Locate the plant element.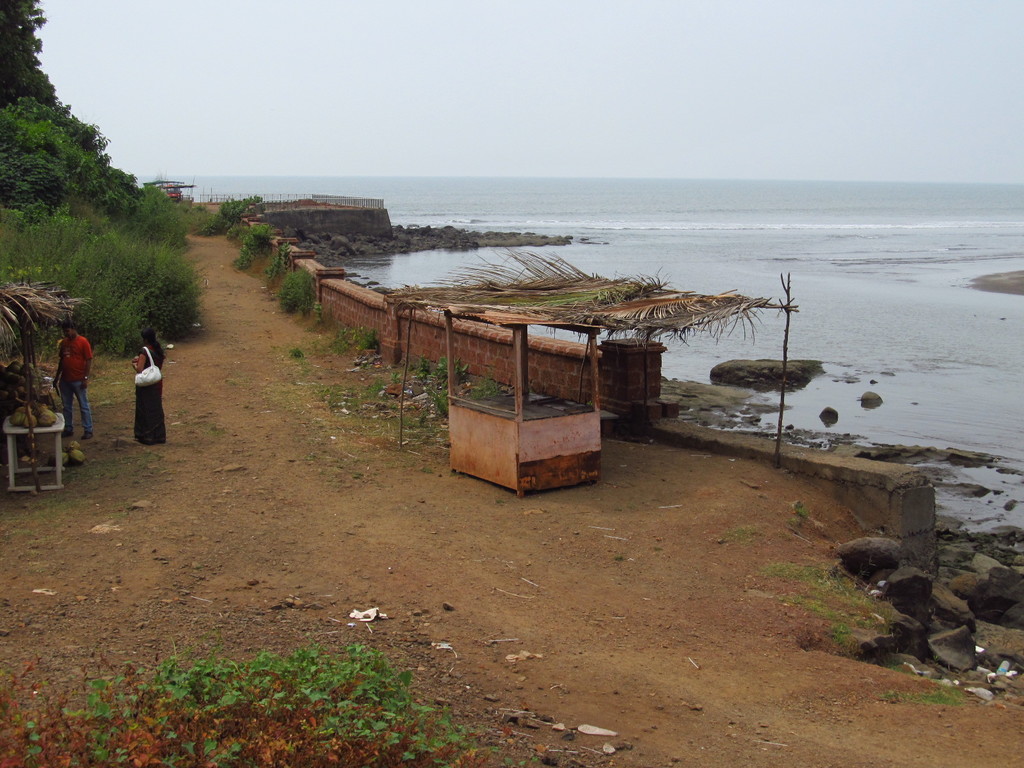
Element bbox: [x1=264, y1=243, x2=297, y2=274].
